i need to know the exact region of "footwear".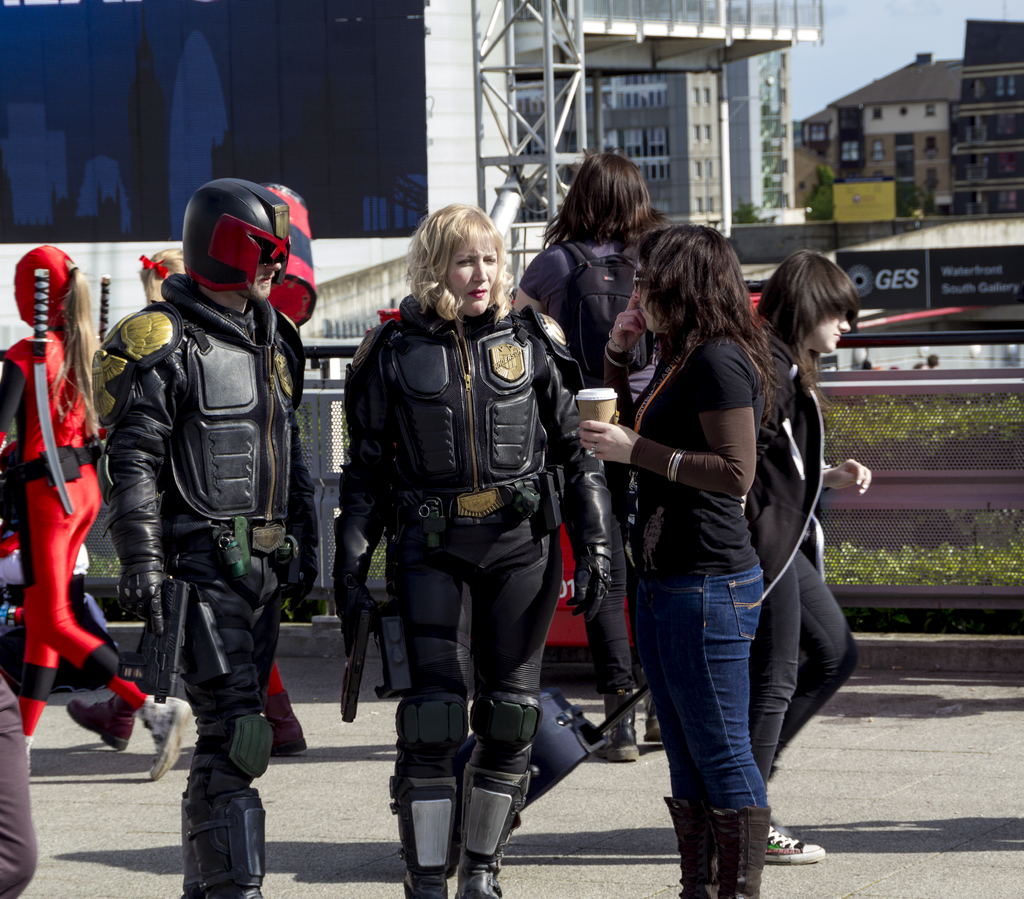
Region: select_region(714, 793, 772, 898).
